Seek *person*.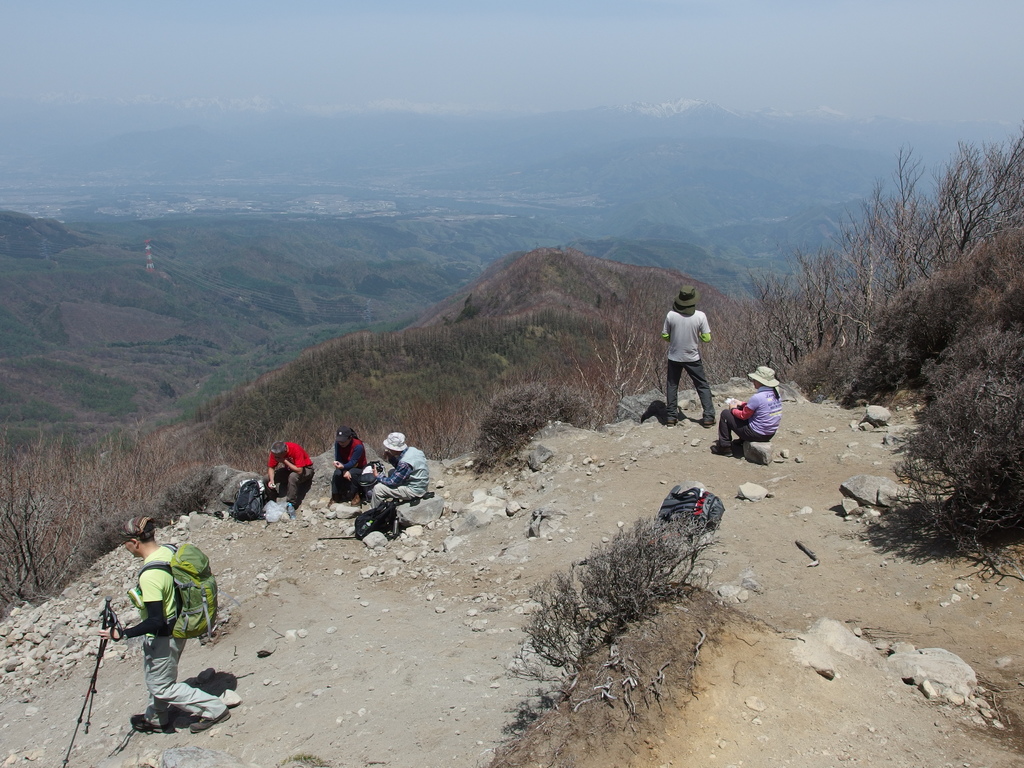
[656, 282, 718, 430].
